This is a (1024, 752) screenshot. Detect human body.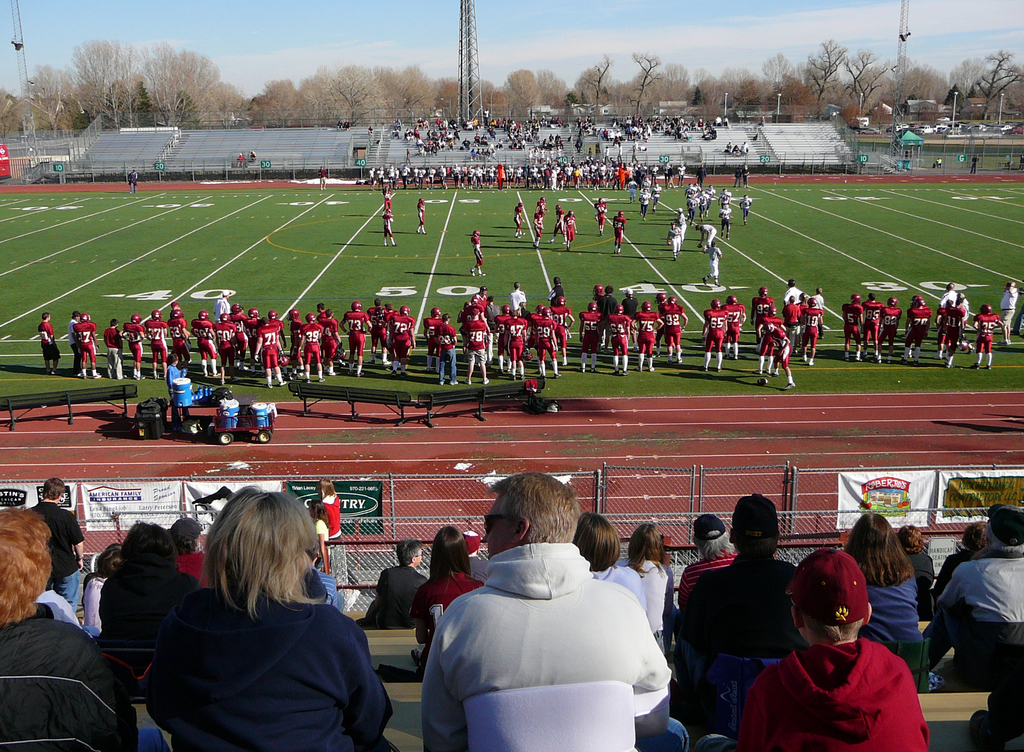
left=946, top=500, right=1023, bottom=663.
